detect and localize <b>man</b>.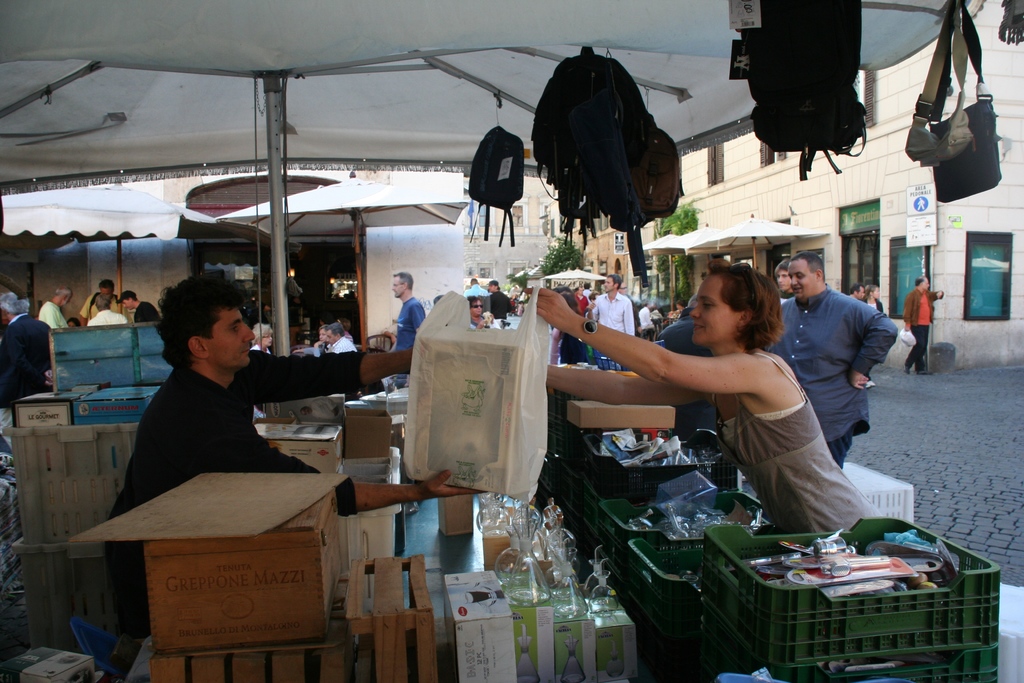
Localized at box=[636, 304, 658, 342].
